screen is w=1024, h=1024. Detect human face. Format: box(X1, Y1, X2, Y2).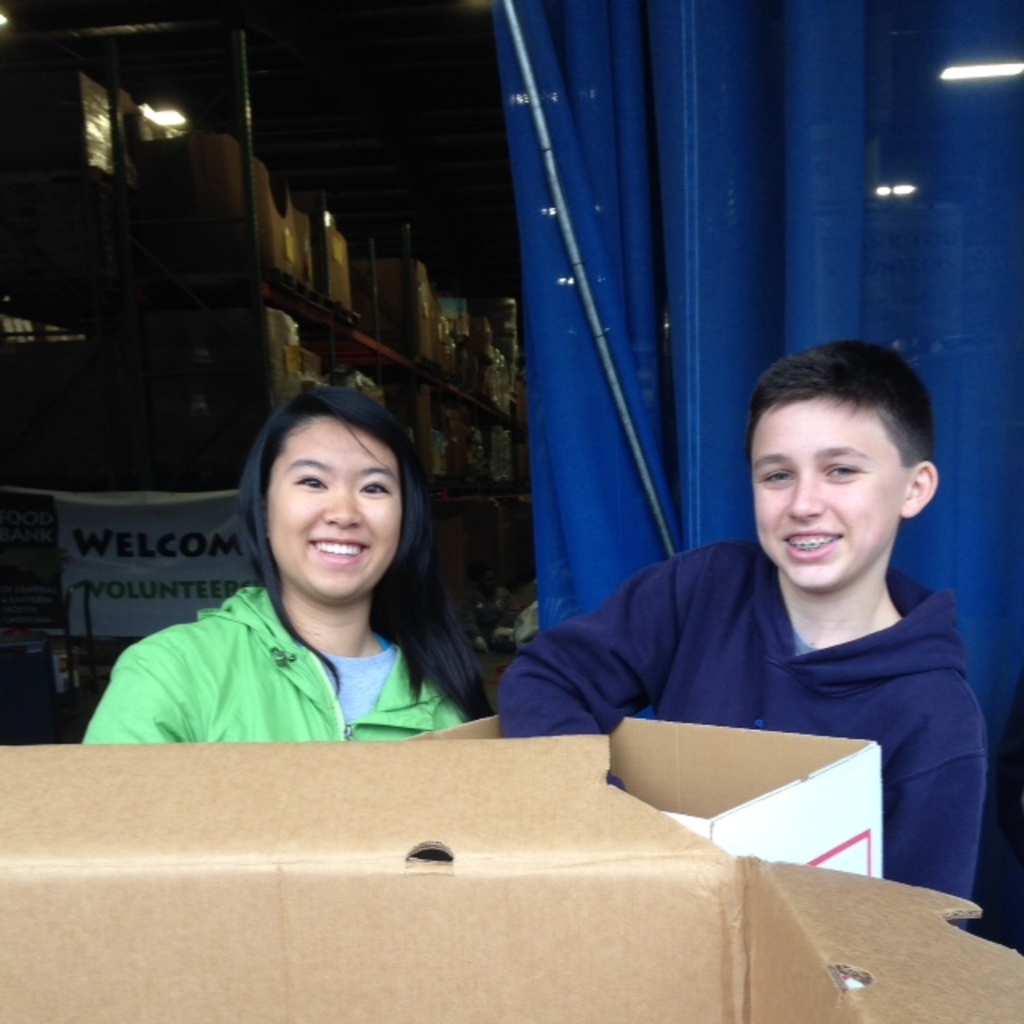
box(266, 418, 403, 600).
